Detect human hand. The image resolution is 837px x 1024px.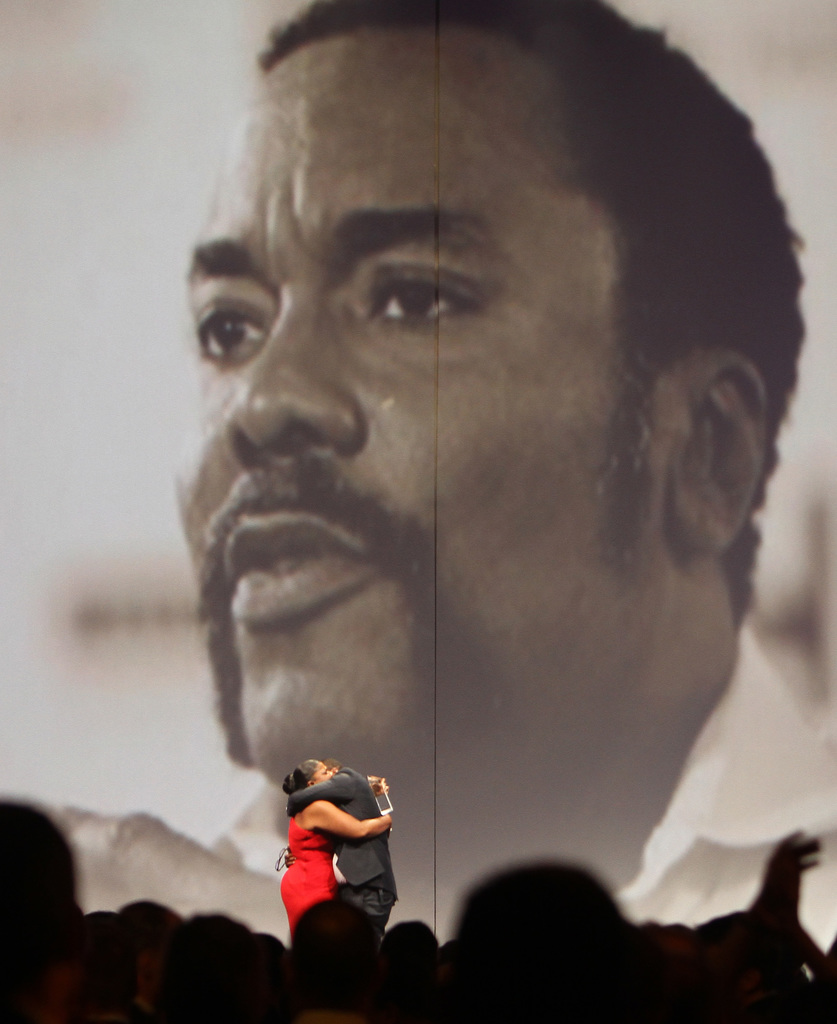
{"x1": 770, "y1": 911, "x2": 814, "y2": 963}.
